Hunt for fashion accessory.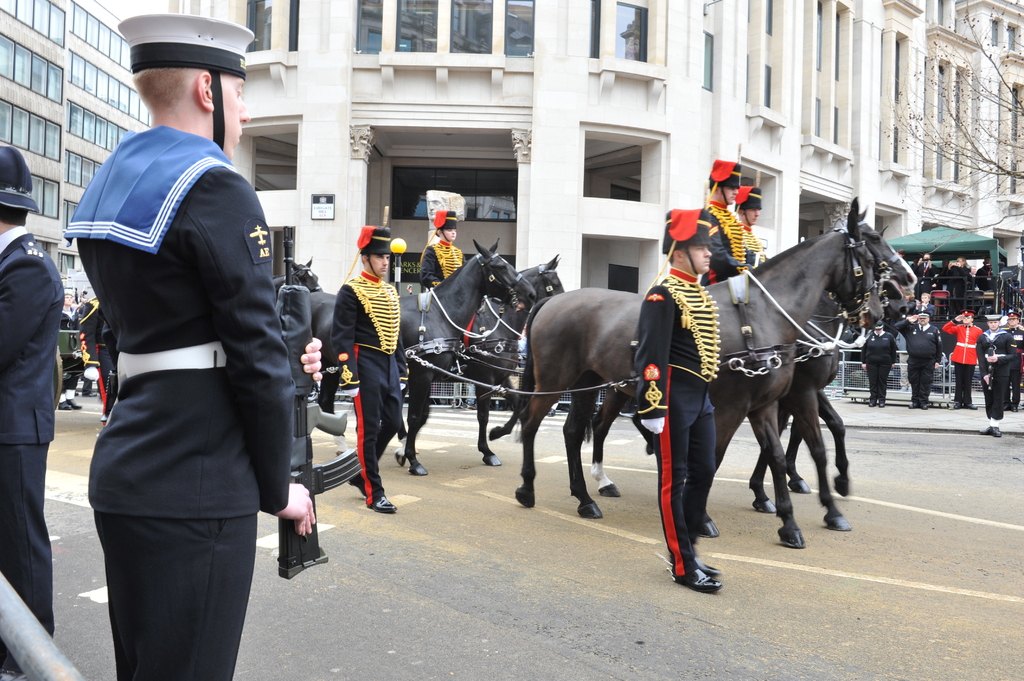
Hunted down at <box>954,400,959,410</box>.
